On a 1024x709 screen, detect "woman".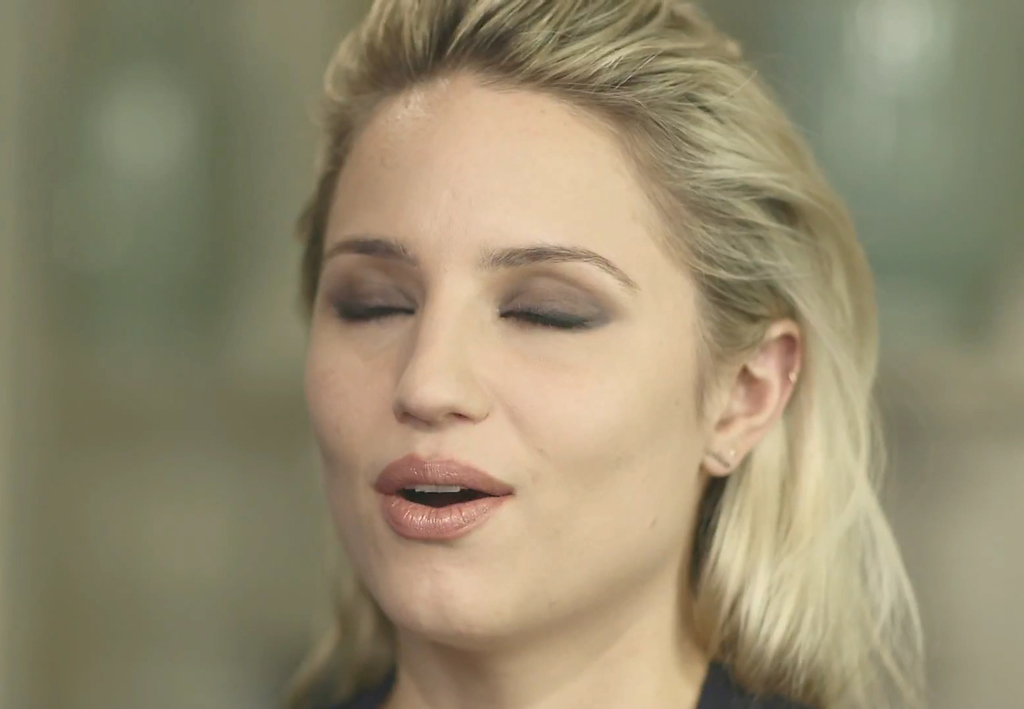
x1=177, y1=37, x2=949, y2=703.
